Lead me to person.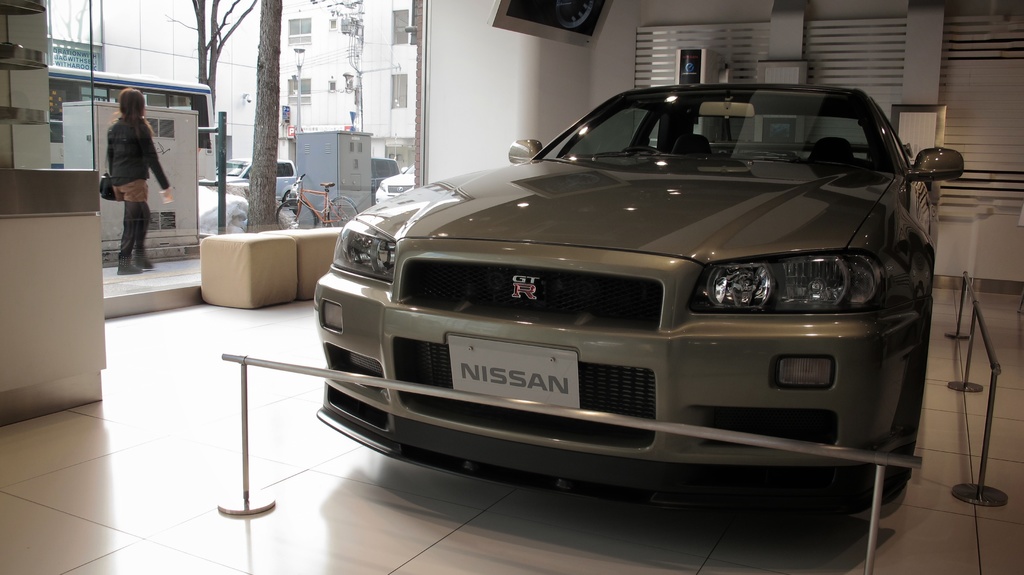
Lead to pyautogui.locateOnScreen(104, 83, 172, 284).
